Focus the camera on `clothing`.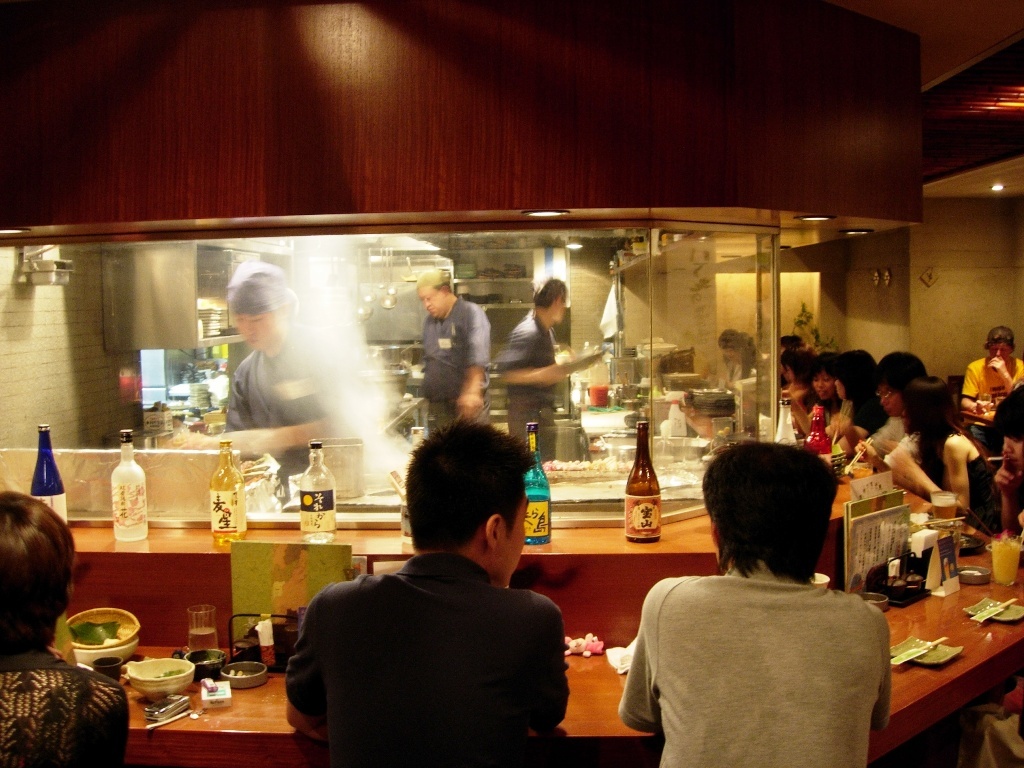
Focus region: l=267, t=524, r=589, b=767.
